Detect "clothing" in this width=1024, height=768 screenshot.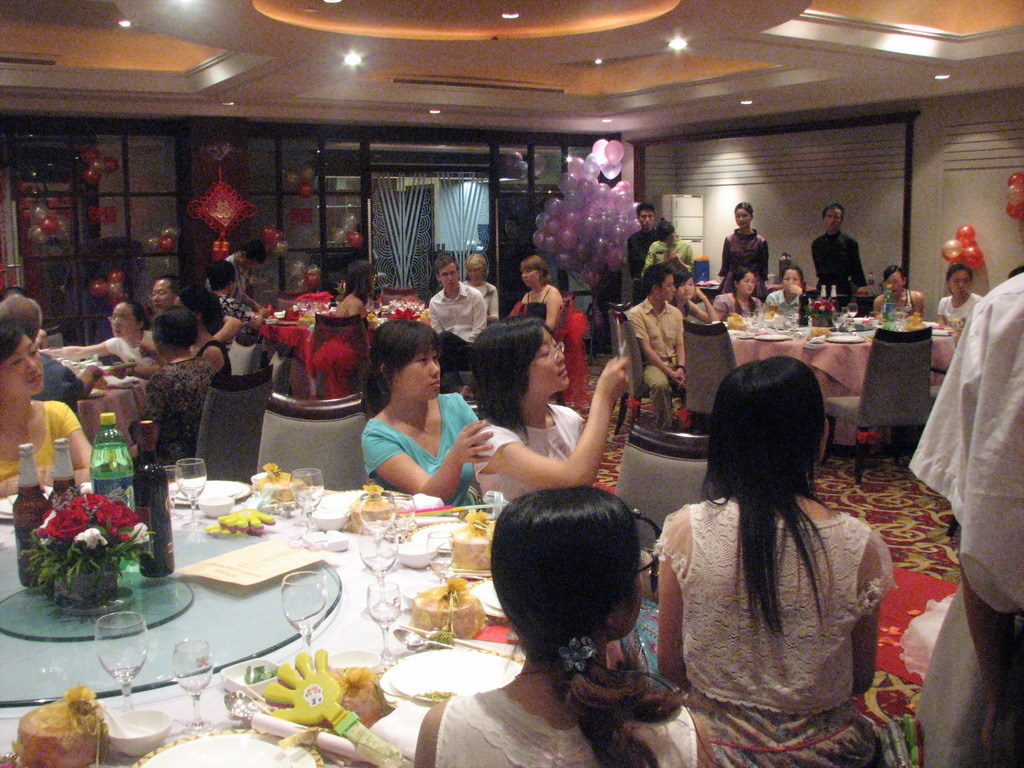
Detection: x1=626 y1=299 x2=685 y2=432.
